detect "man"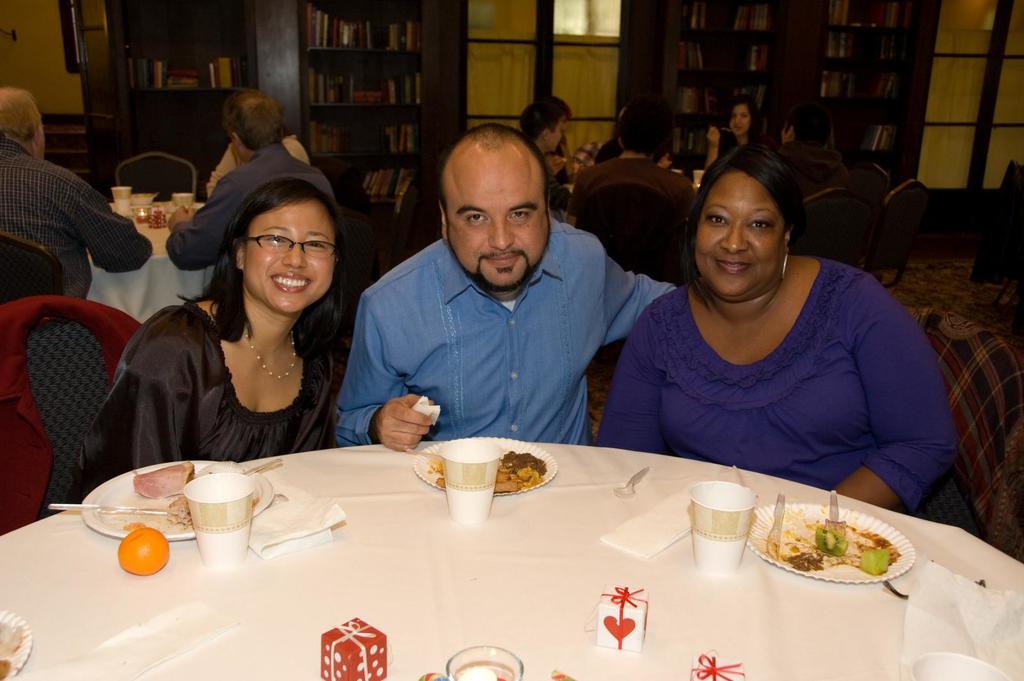
rect(0, 80, 159, 303)
